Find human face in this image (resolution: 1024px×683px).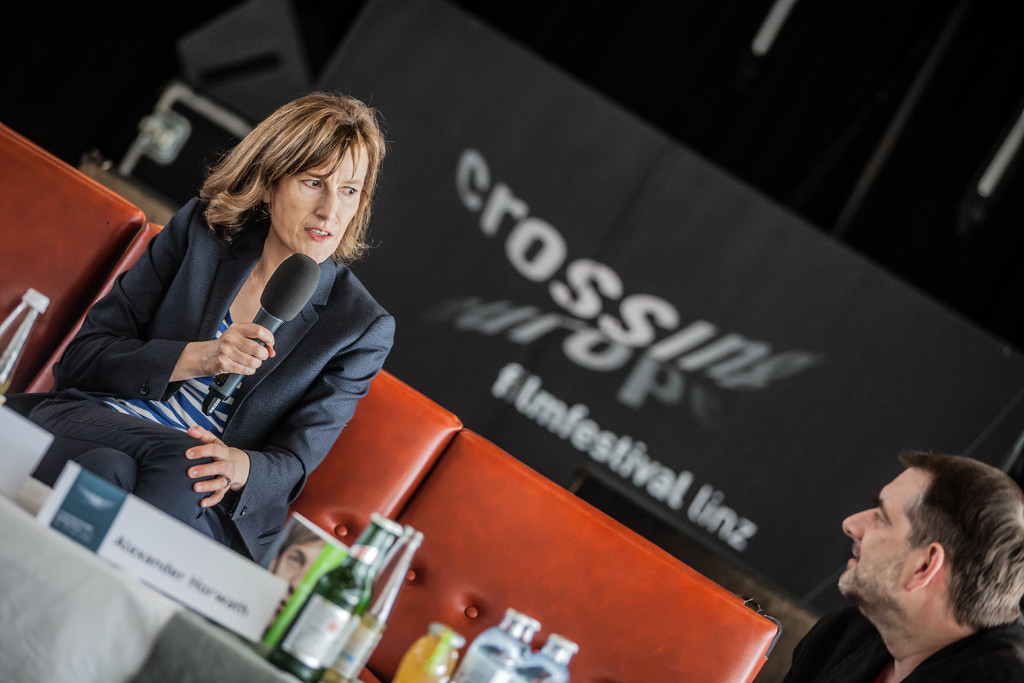
840,464,927,600.
